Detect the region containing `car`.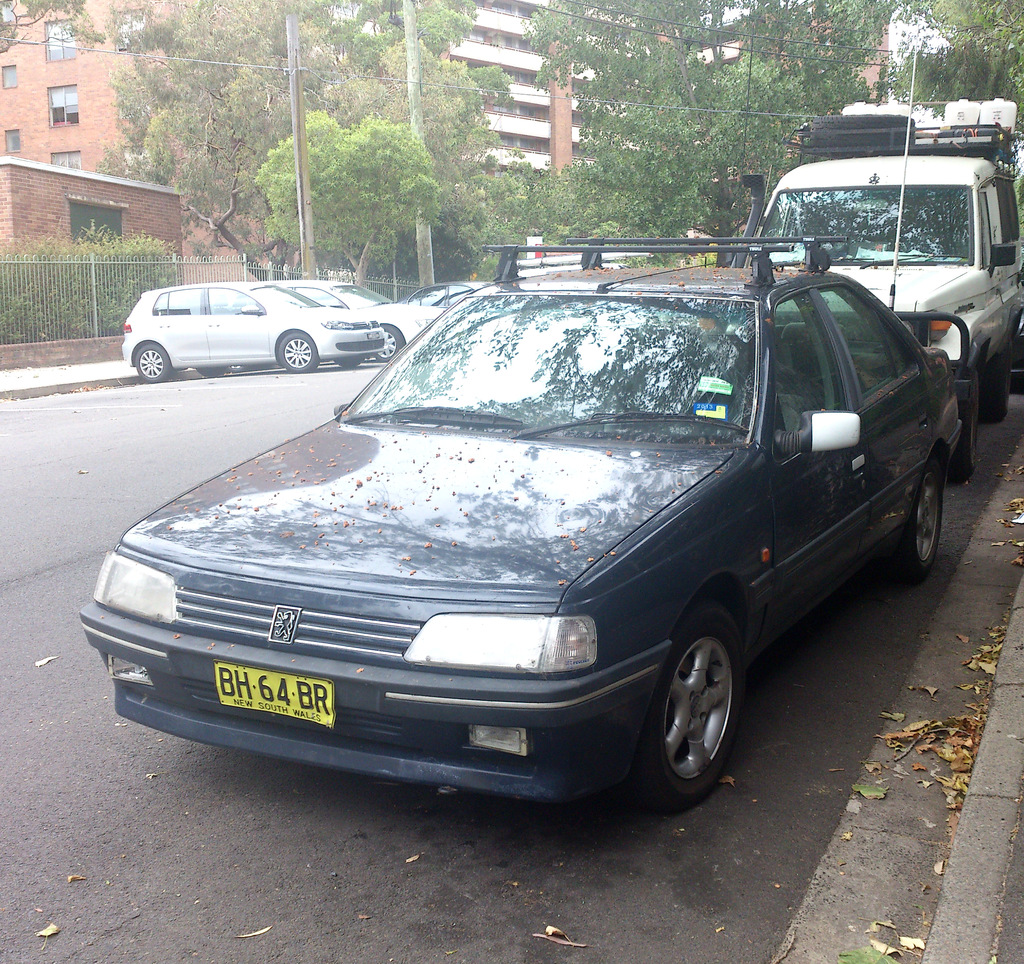
bbox=(291, 277, 437, 343).
